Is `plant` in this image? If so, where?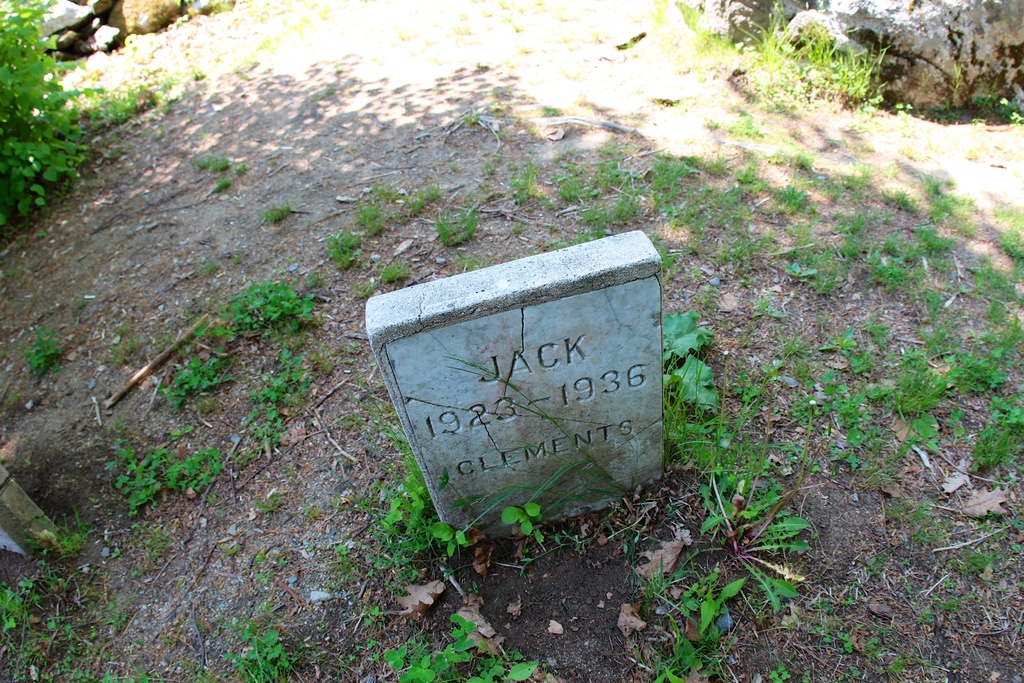
Yes, at locate(495, 468, 552, 548).
